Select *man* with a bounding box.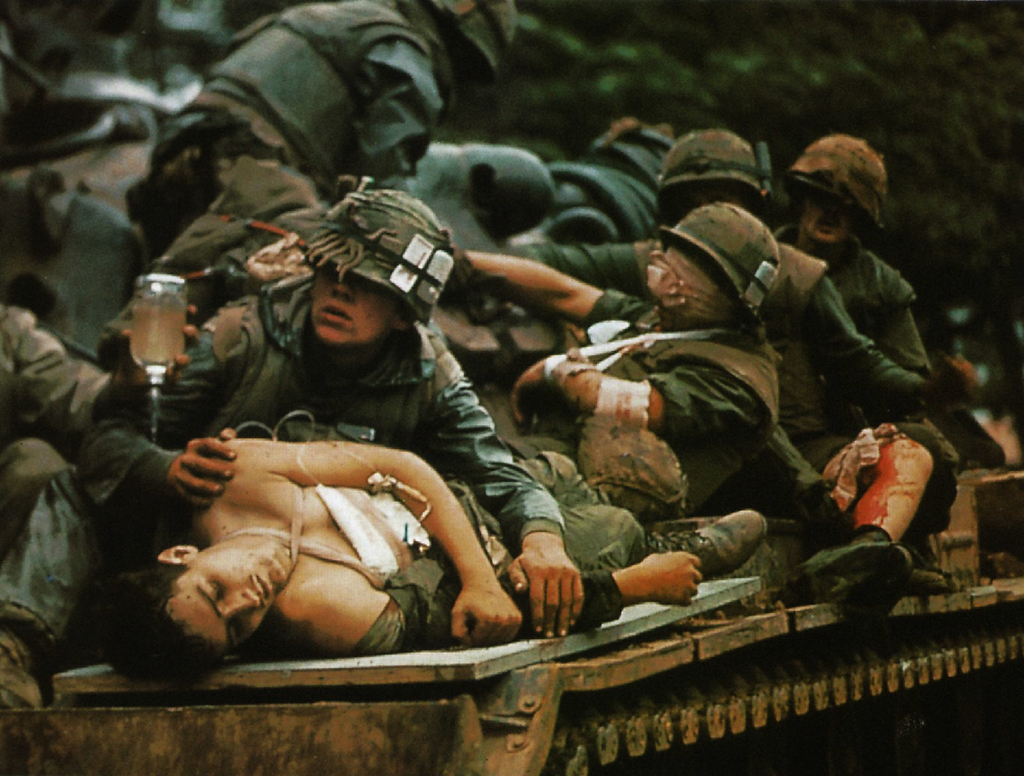
pyautogui.locateOnScreen(0, 187, 585, 711).
